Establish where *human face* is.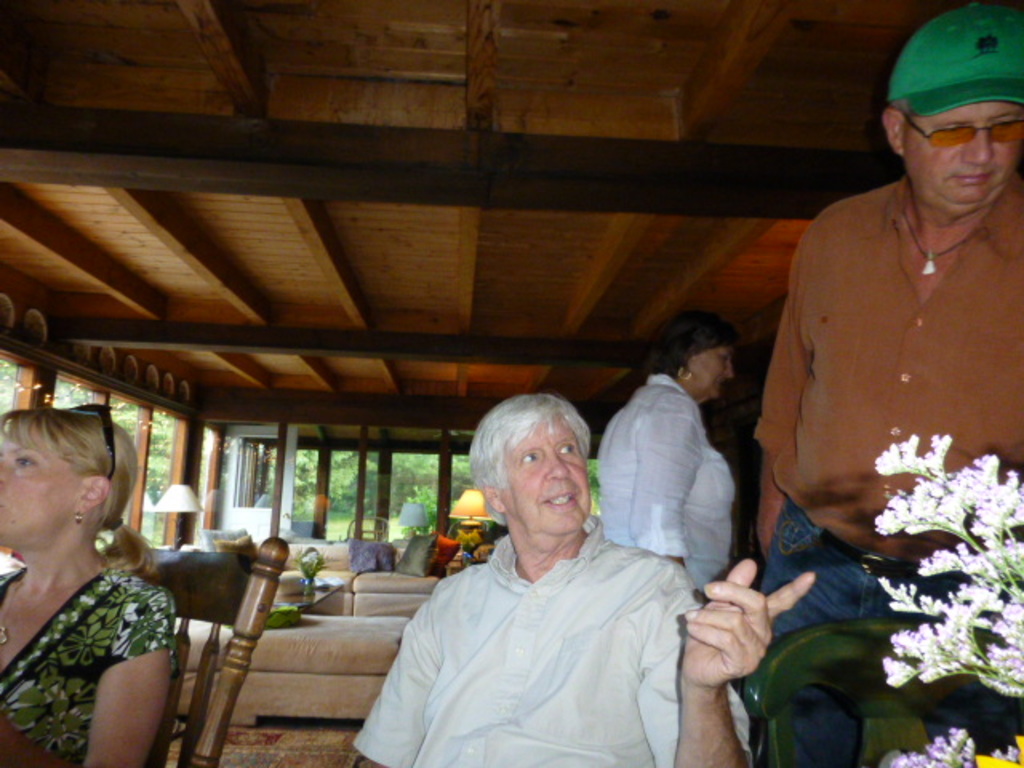
Established at <box>498,421,589,533</box>.
